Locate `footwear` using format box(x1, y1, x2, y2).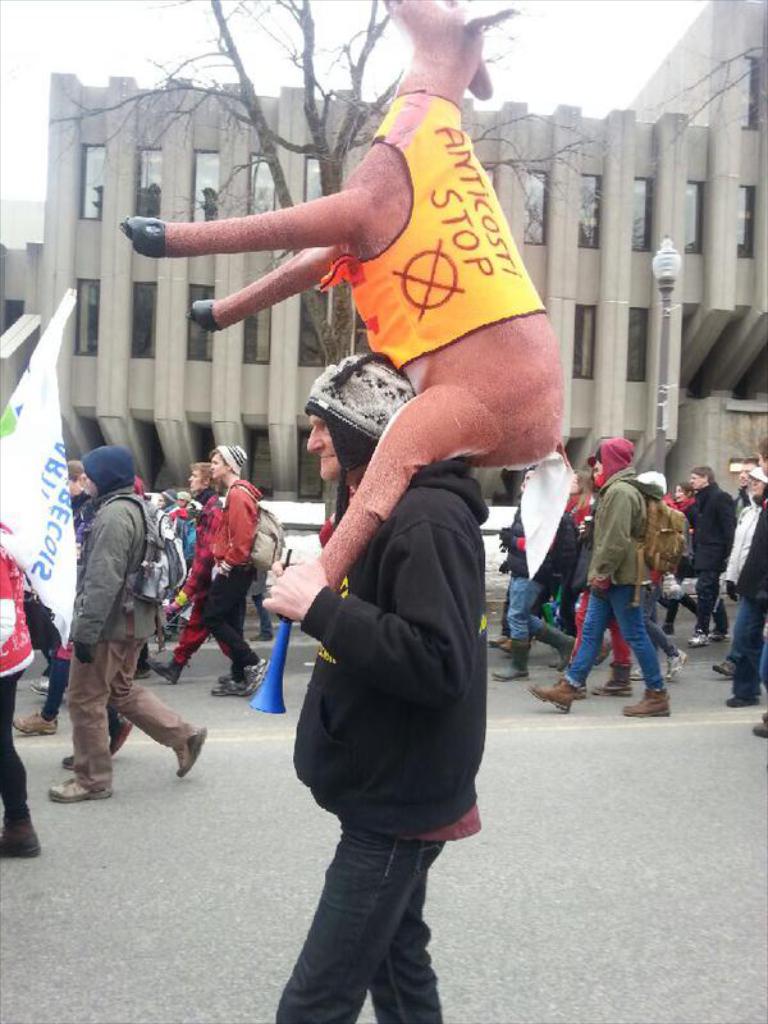
box(709, 630, 732, 637).
